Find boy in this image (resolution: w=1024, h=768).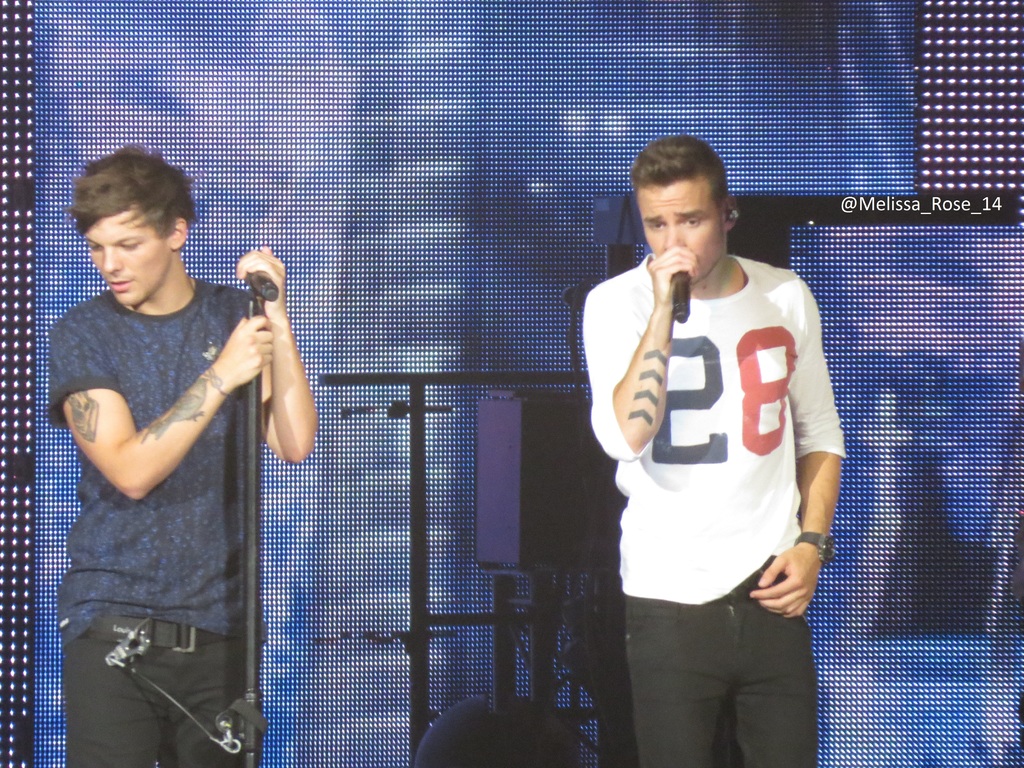
<box>41,141,300,698</box>.
